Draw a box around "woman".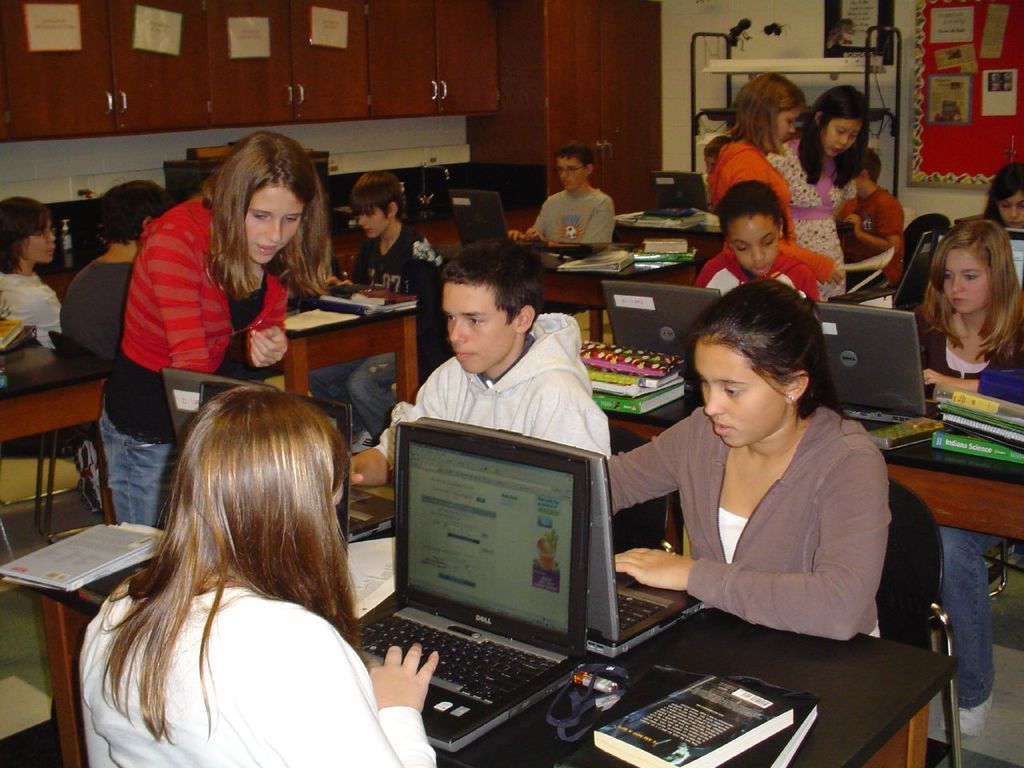
601:278:899:644.
